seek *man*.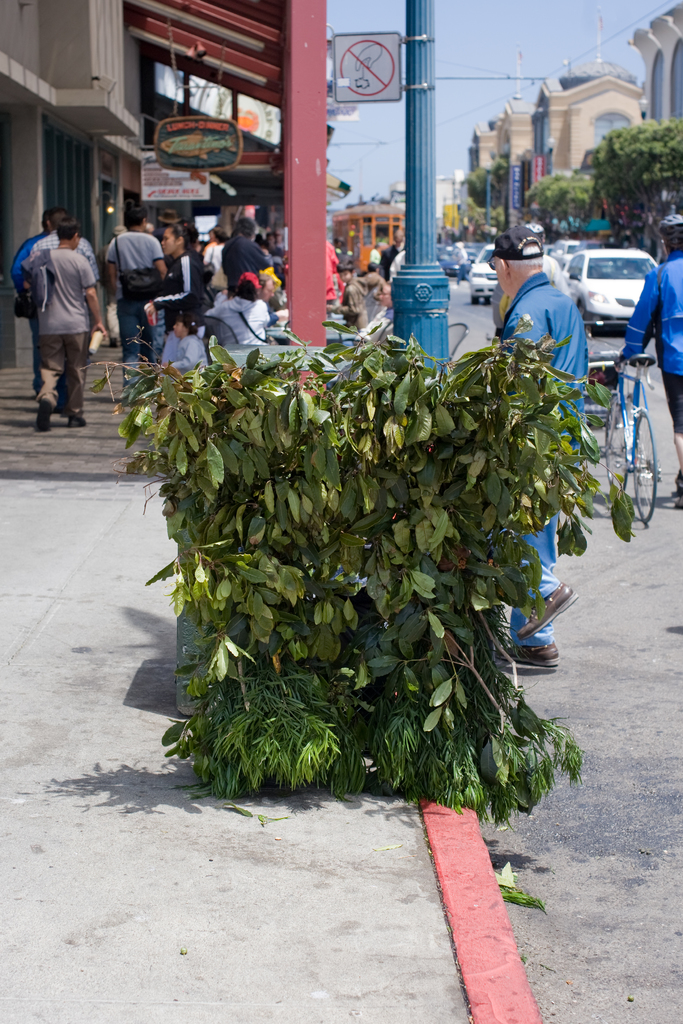
box=[492, 227, 588, 669].
